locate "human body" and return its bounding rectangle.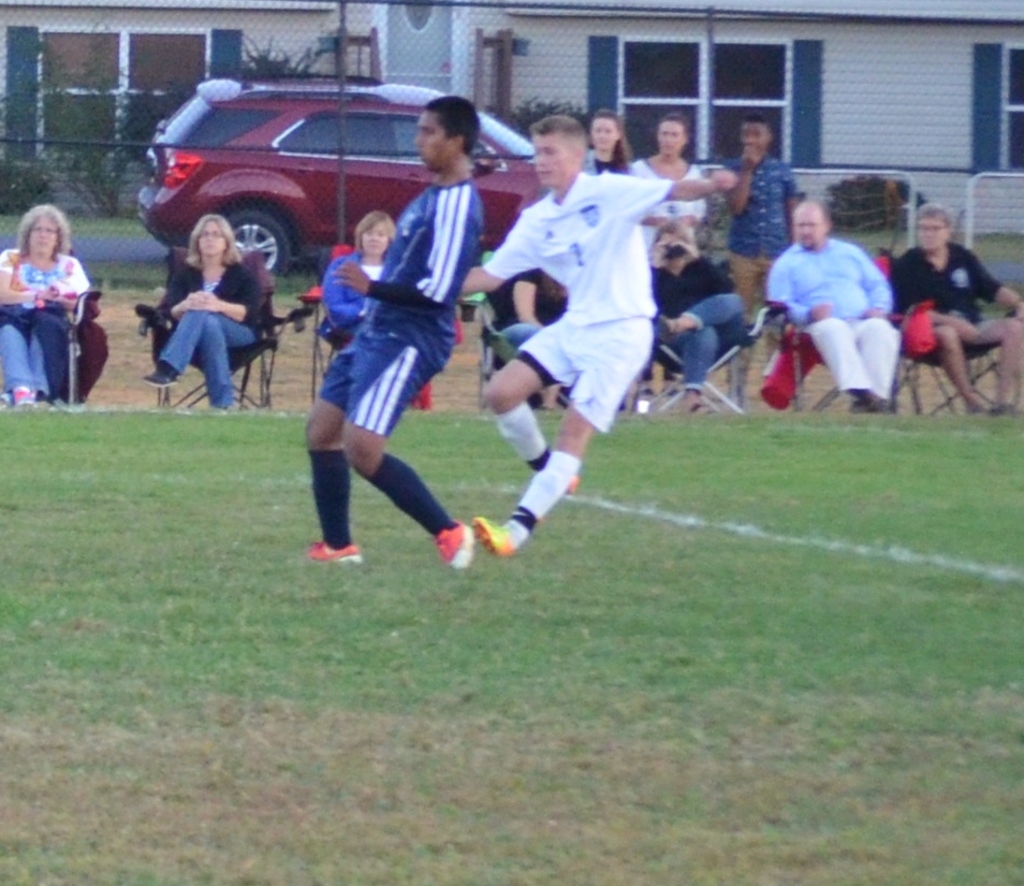
l=136, t=255, r=275, b=412.
